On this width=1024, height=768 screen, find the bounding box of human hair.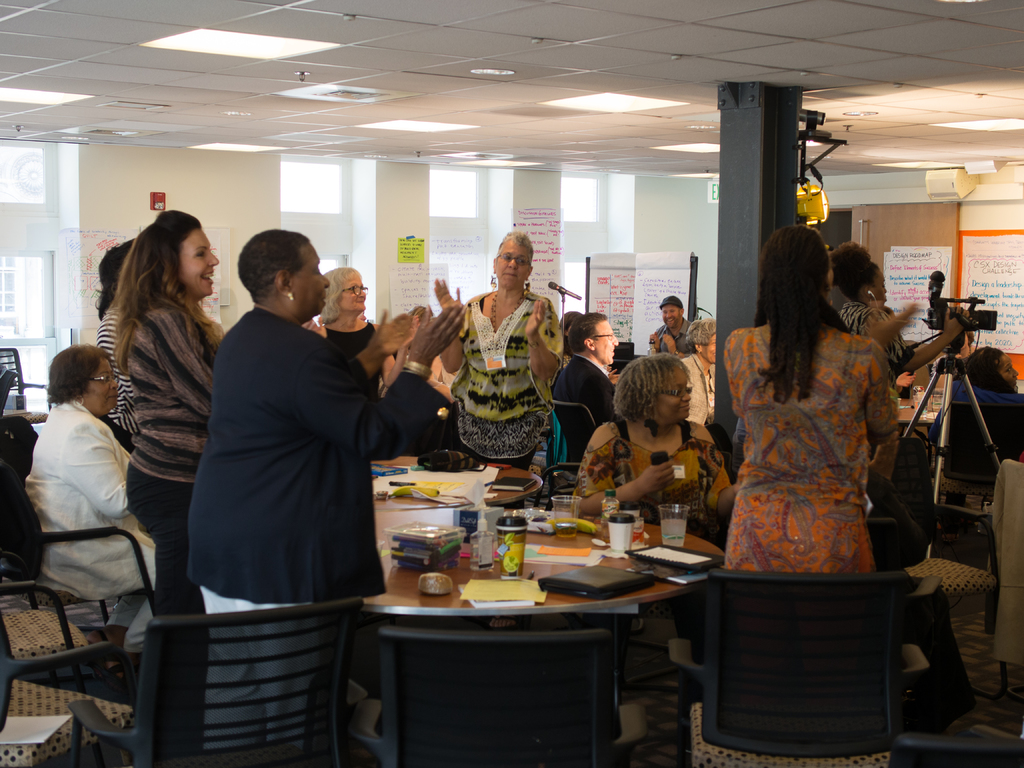
Bounding box: 964:333:975:348.
